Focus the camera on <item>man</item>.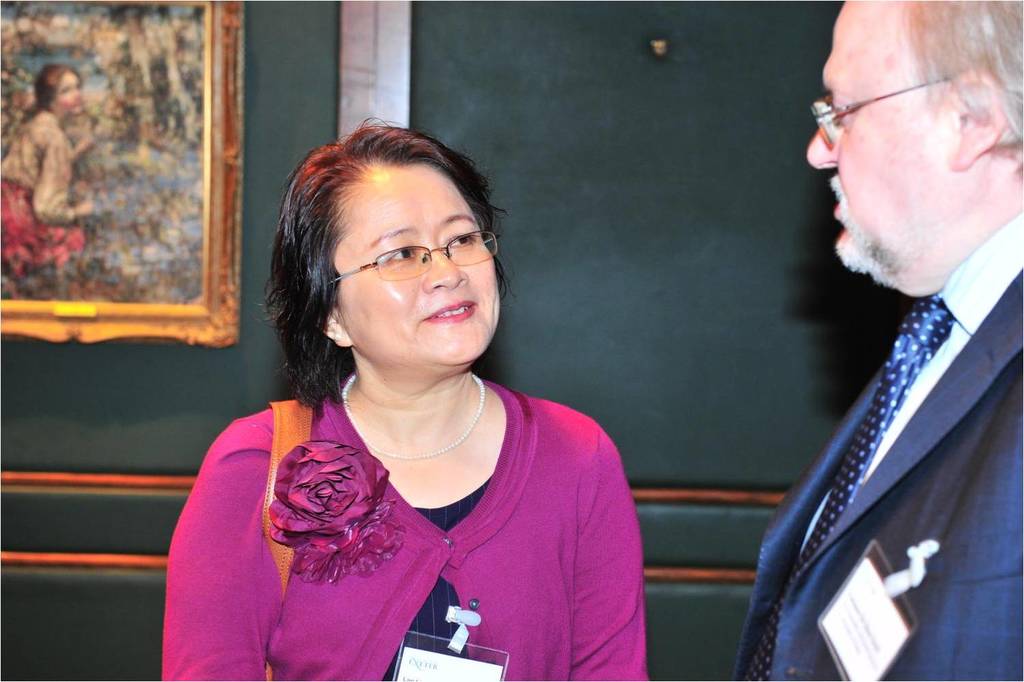
Focus region: bbox=[730, 0, 1023, 681].
